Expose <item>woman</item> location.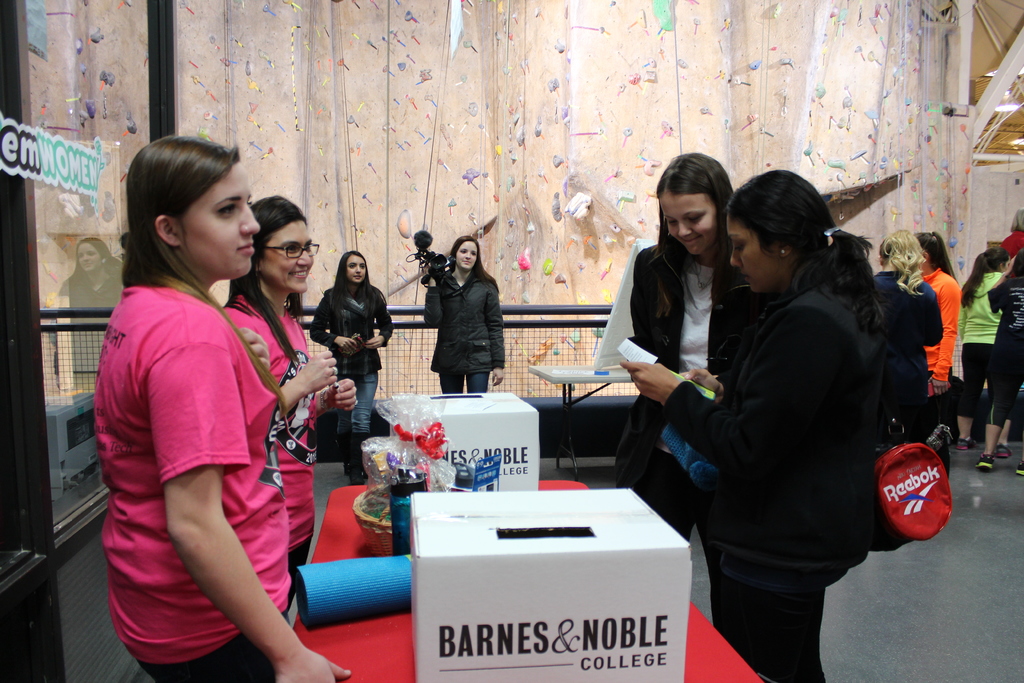
Exposed at {"x1": 216, "y1": 193, "x2": 360, "y2": 592}.
